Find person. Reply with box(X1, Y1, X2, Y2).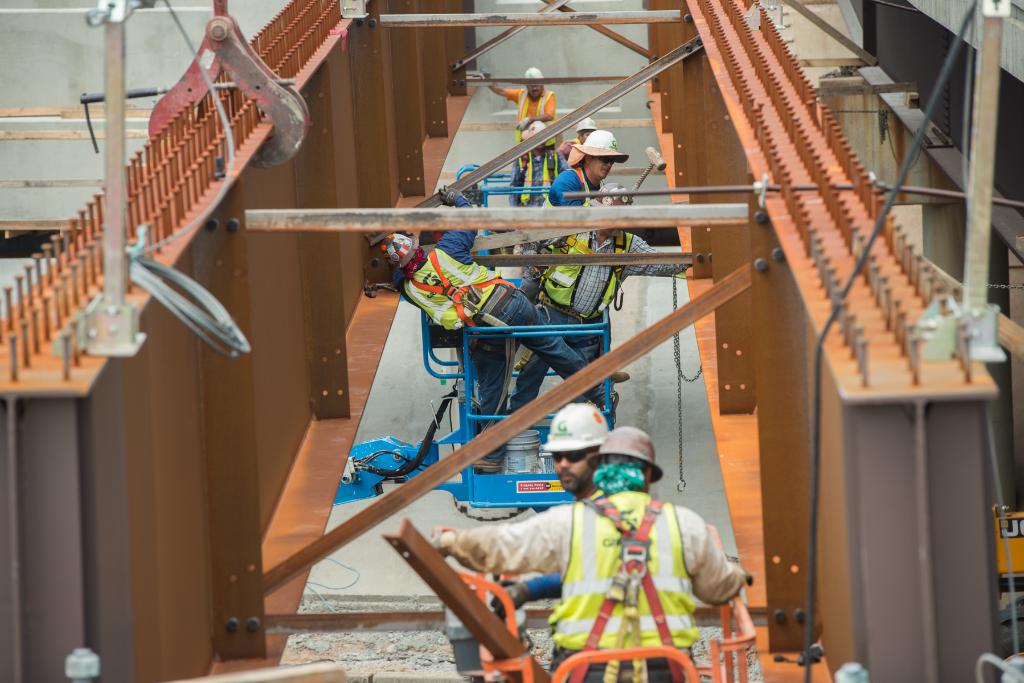
box(558, 119, 595, 164).
